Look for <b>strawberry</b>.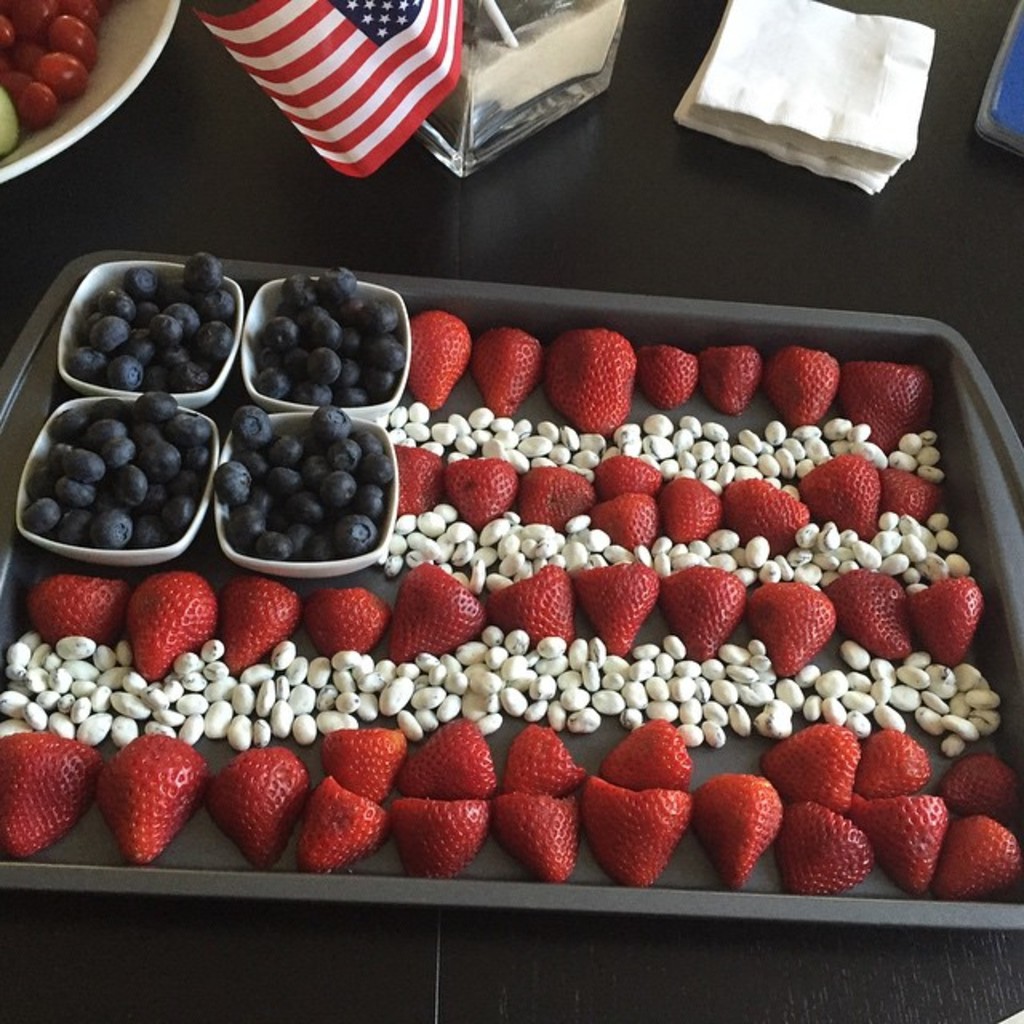
Found: box=[690, 771, 778, 885].
